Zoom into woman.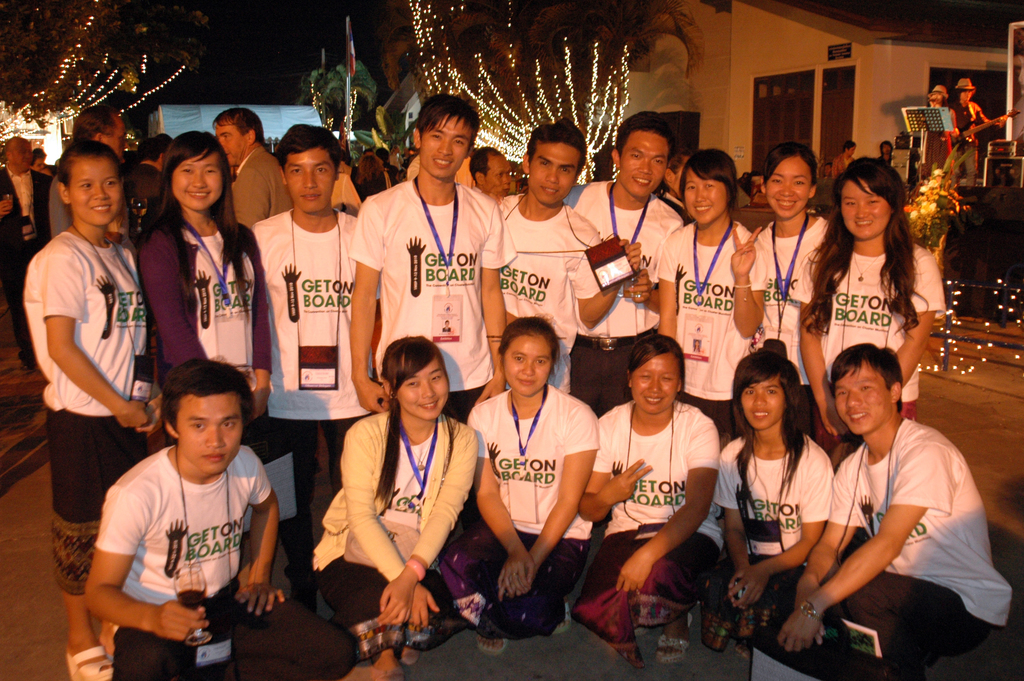
Zoom target: rect(468, 309, 598, 639).
